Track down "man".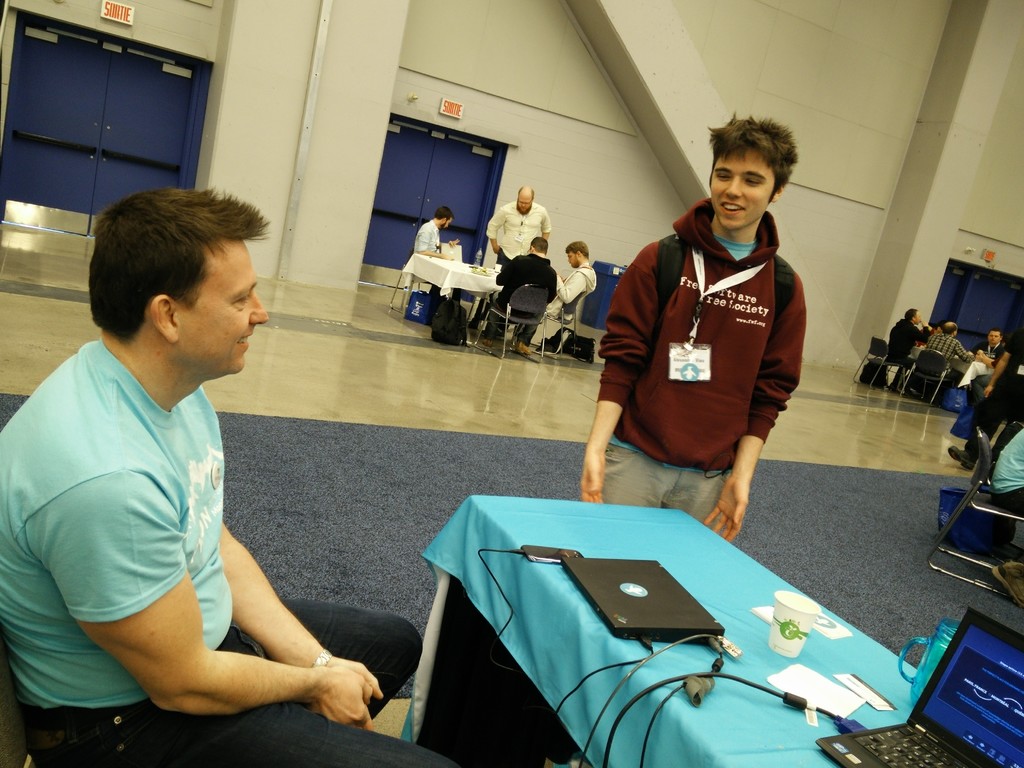
Tracked to pyautogui.locateOnScreen(888, 308, 925, 362).
